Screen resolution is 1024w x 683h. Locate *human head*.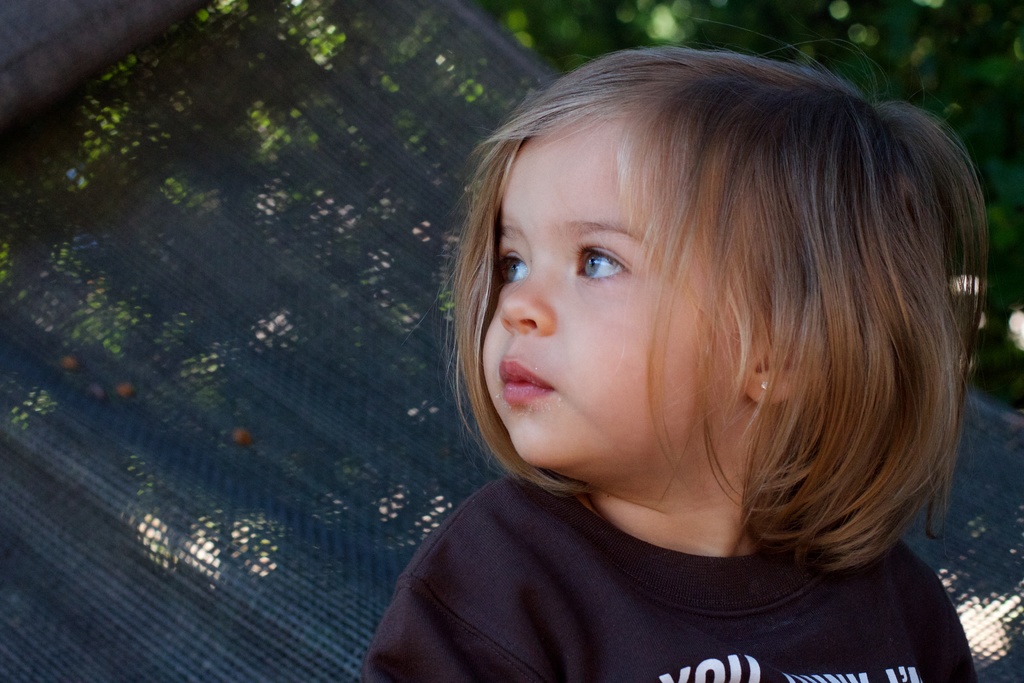
[left=412, top=45, right=997, bottom=585].
